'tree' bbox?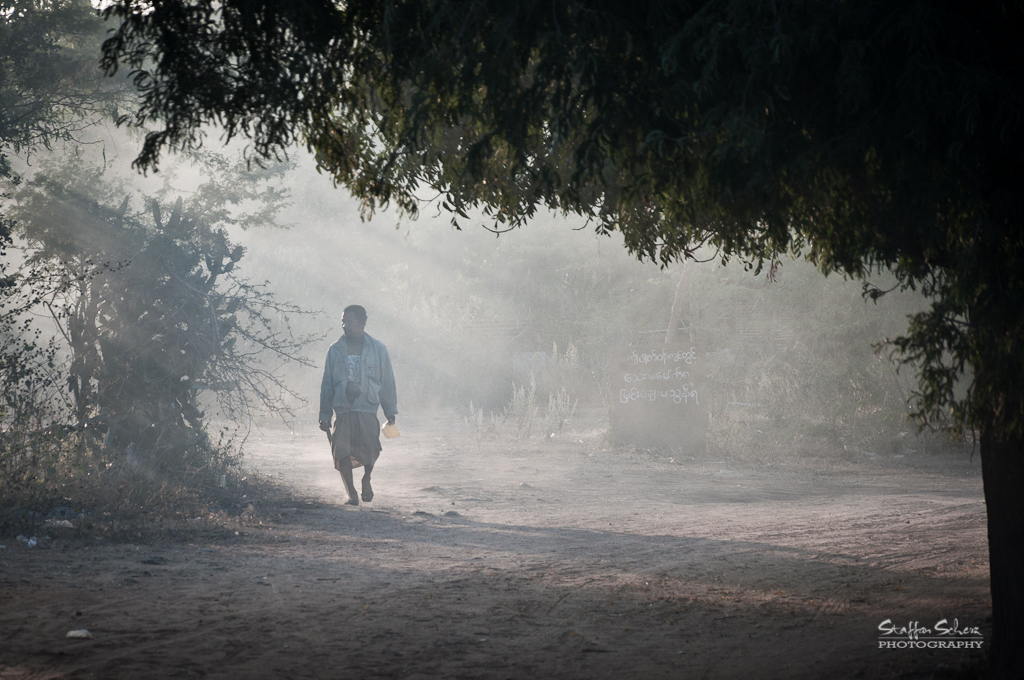
l=99, t=0, r=1023, b=679
